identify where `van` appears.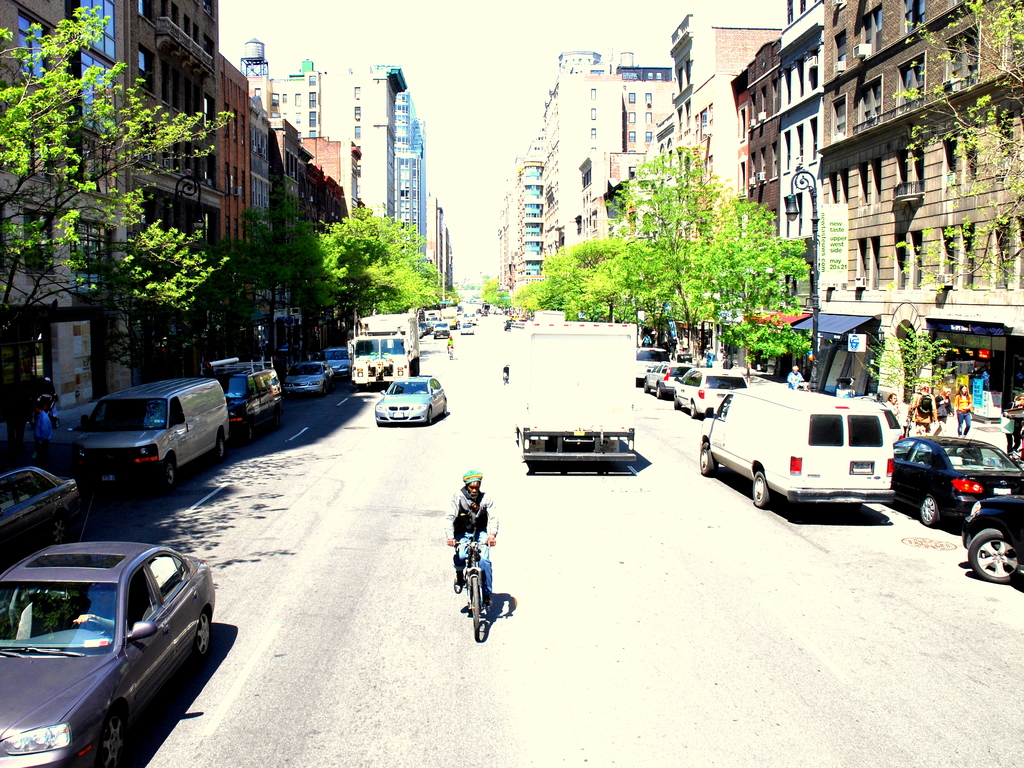
Appears at rect(202, 356, 284, 445).
